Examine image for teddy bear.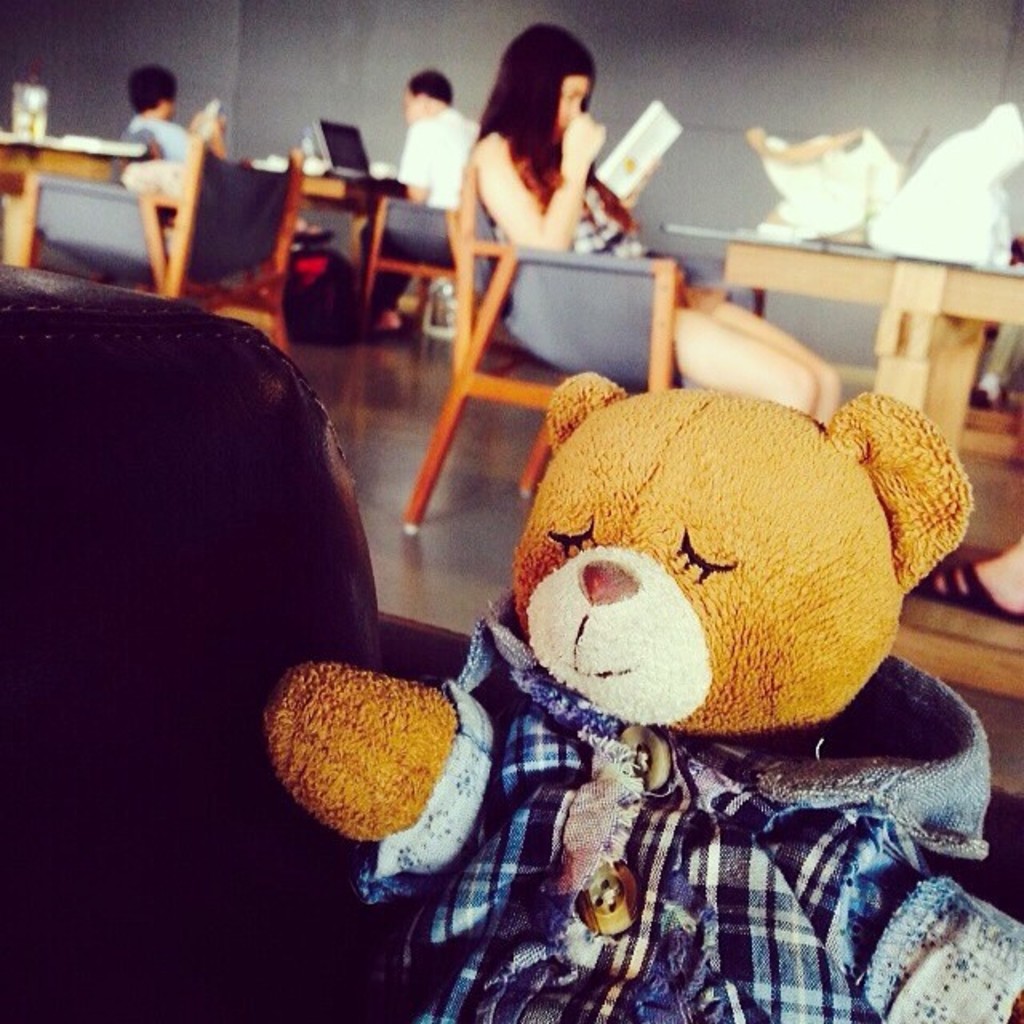
Examination result: box=[266, 366, 1022, 1018].
